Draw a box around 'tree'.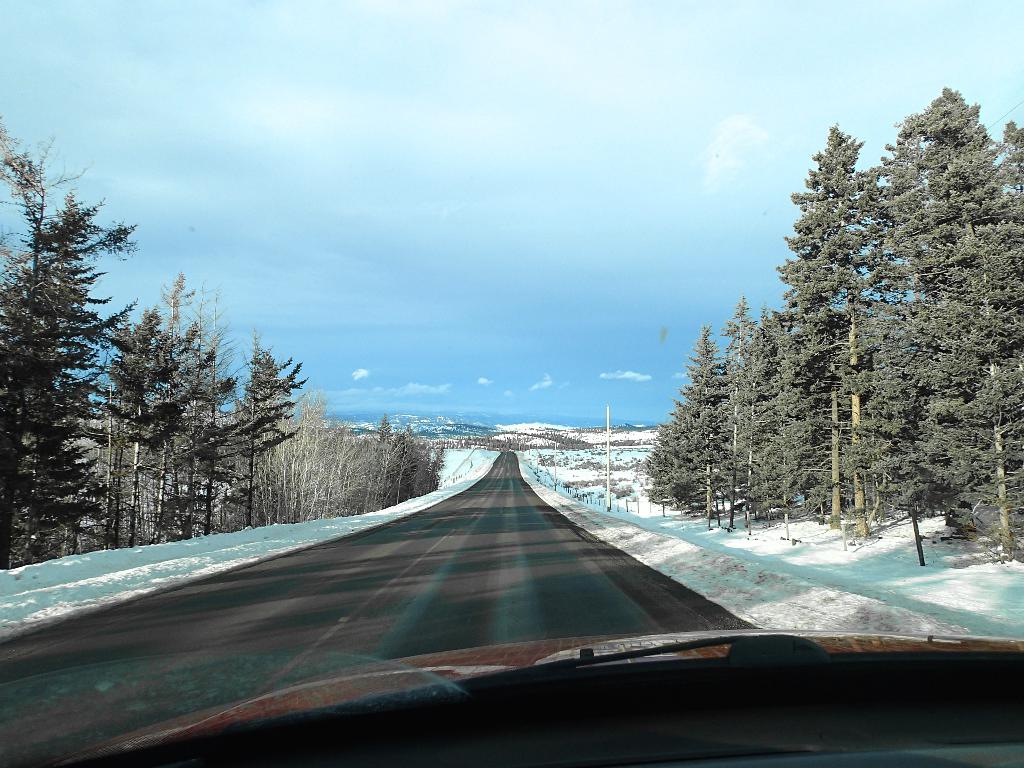
[x1=678, y1=324, x2=726, y2=527].
